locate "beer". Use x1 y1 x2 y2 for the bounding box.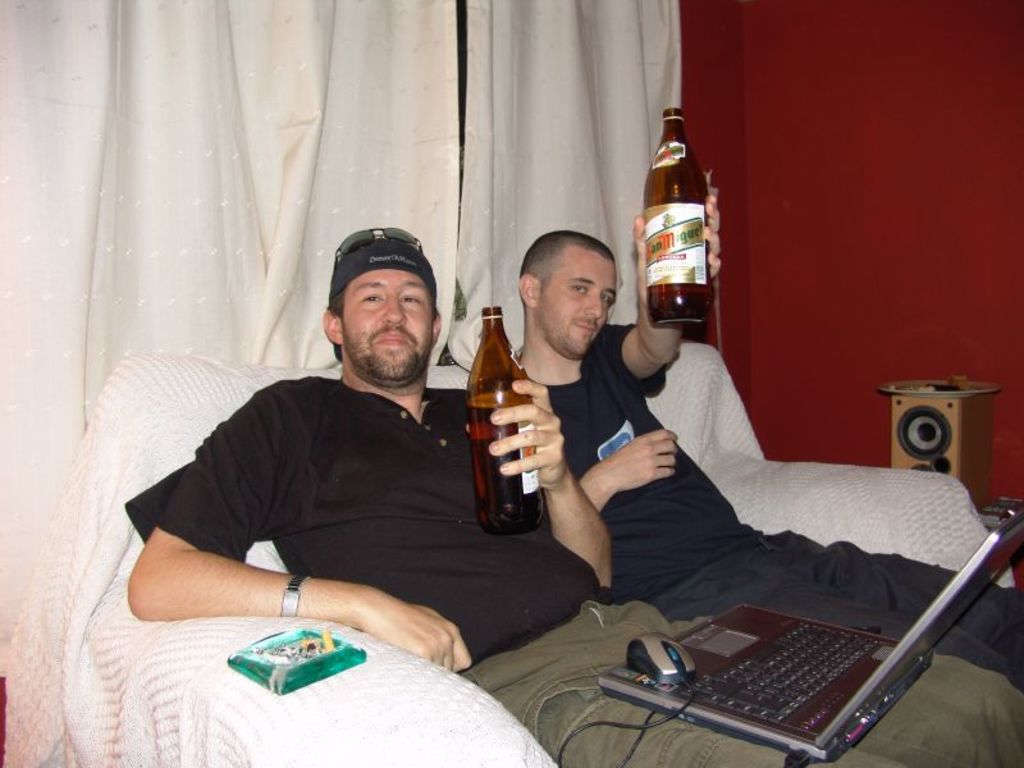
641 101 721 335.
